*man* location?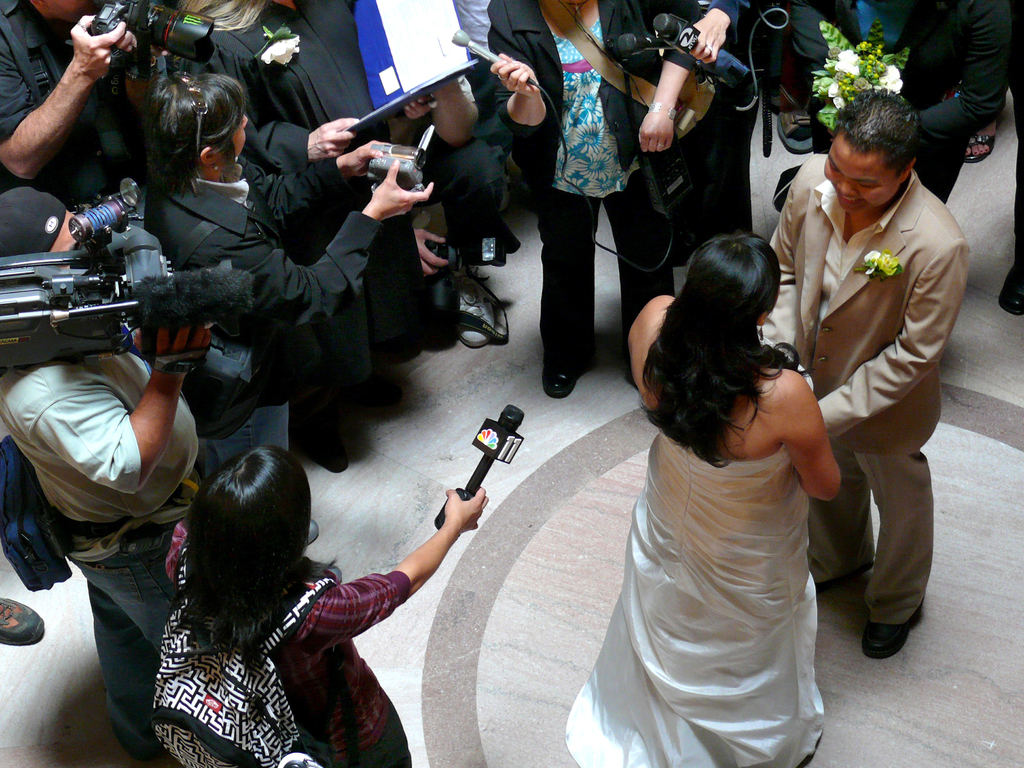
box(372, 48, 523, 281)
